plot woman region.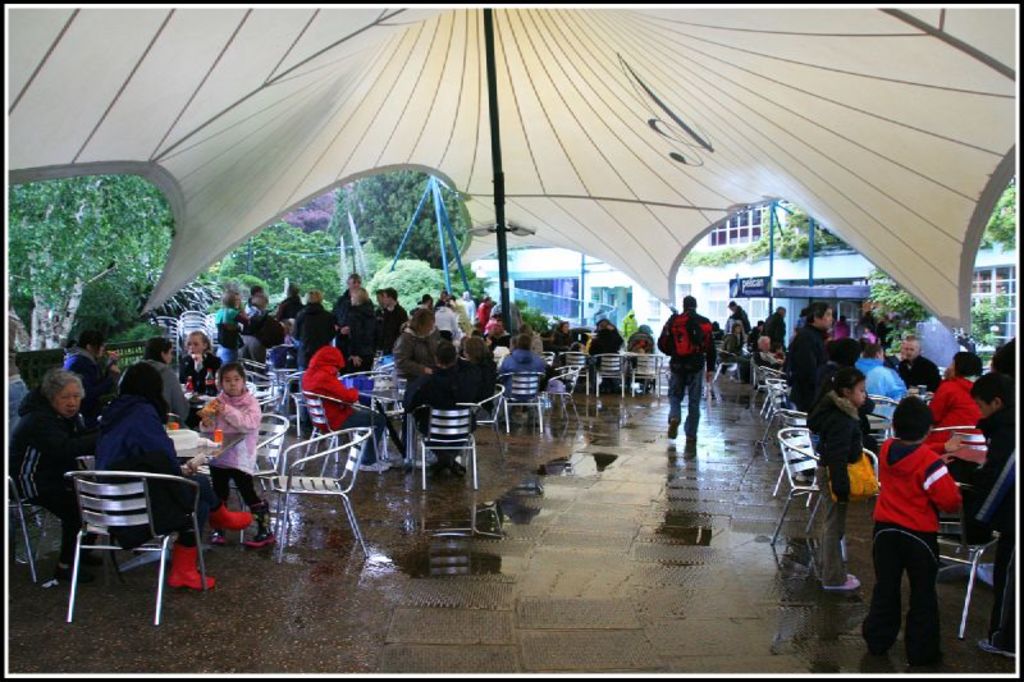
Plotted at Rect(929, 352, 984, 445).
